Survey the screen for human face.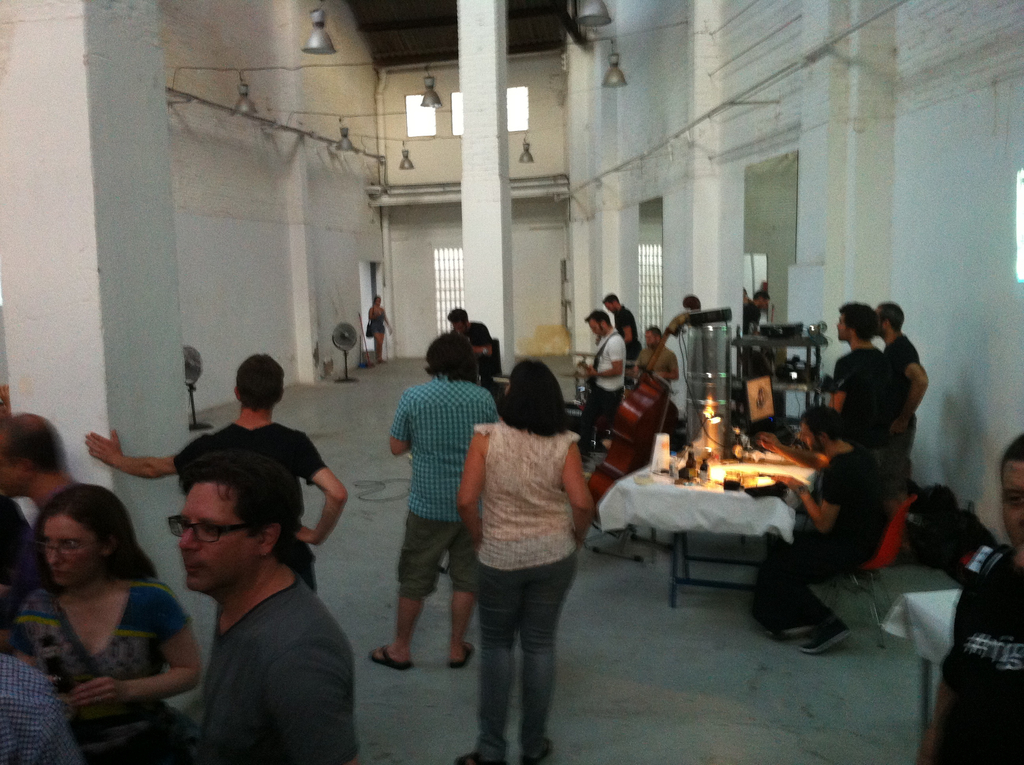
Survey found: (left=588, top=321, right=604, bottom=338).
